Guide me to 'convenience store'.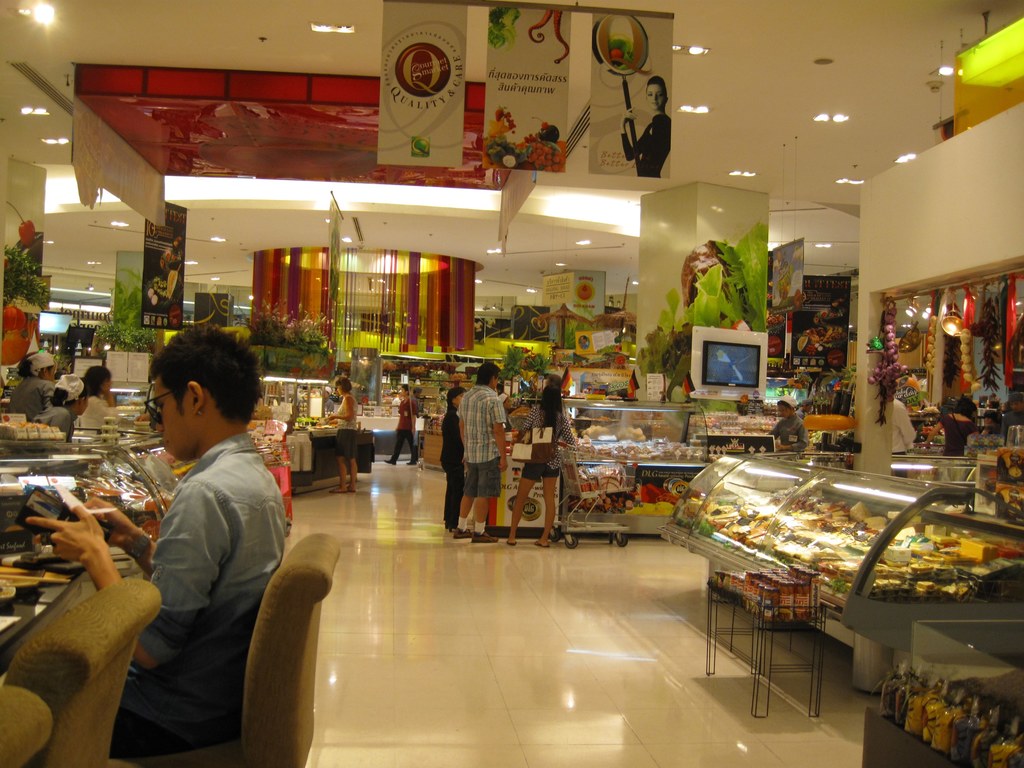
Guidance: (0, 0, 1023, 767).
